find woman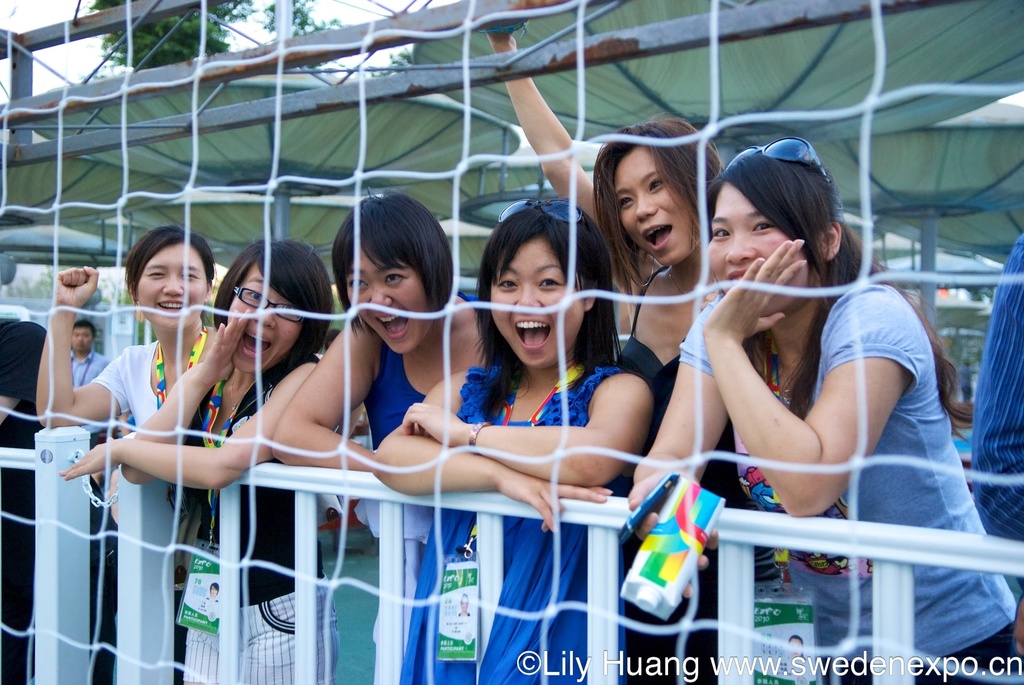
[left=481, top=0, right=742, bottom=684]
